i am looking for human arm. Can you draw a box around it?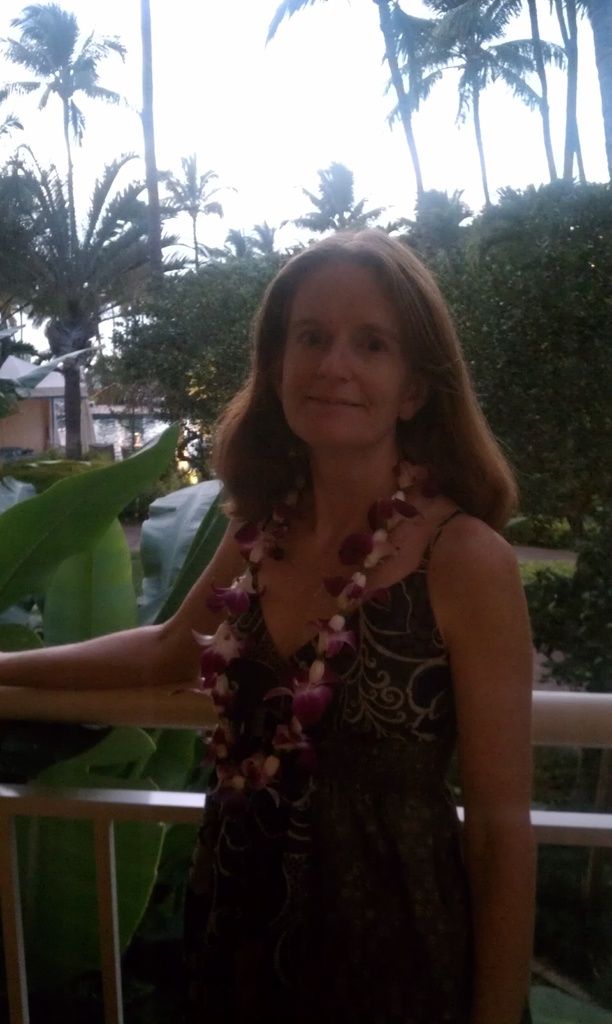
Sure, the bounding box is BBox(0, 518, 248, 681).
